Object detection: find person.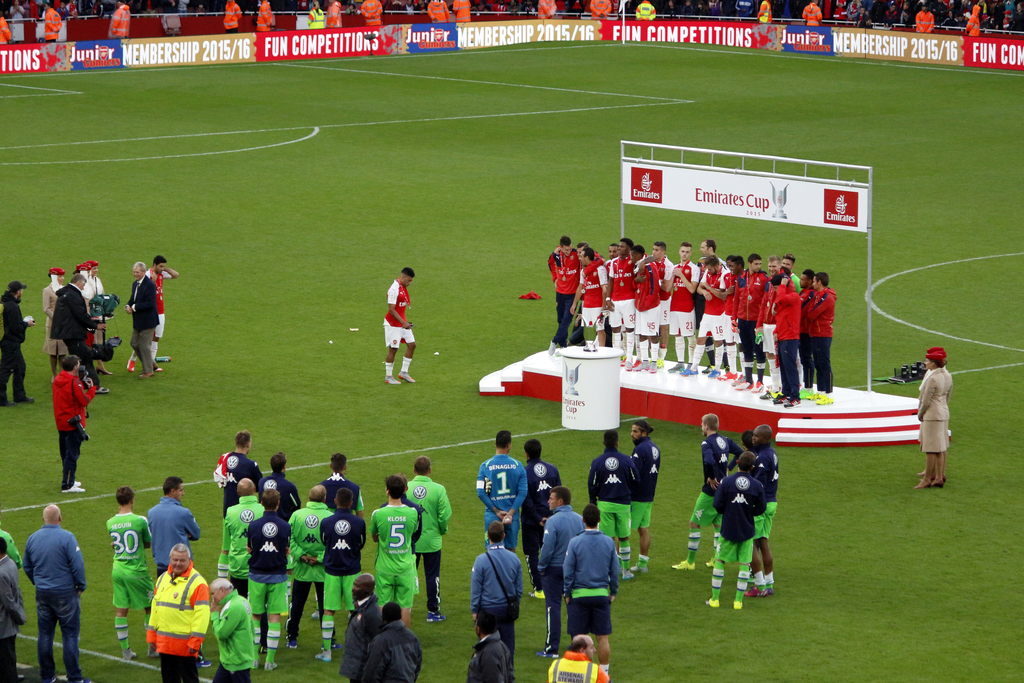
<region>712, 451, 764, 614</region>.
